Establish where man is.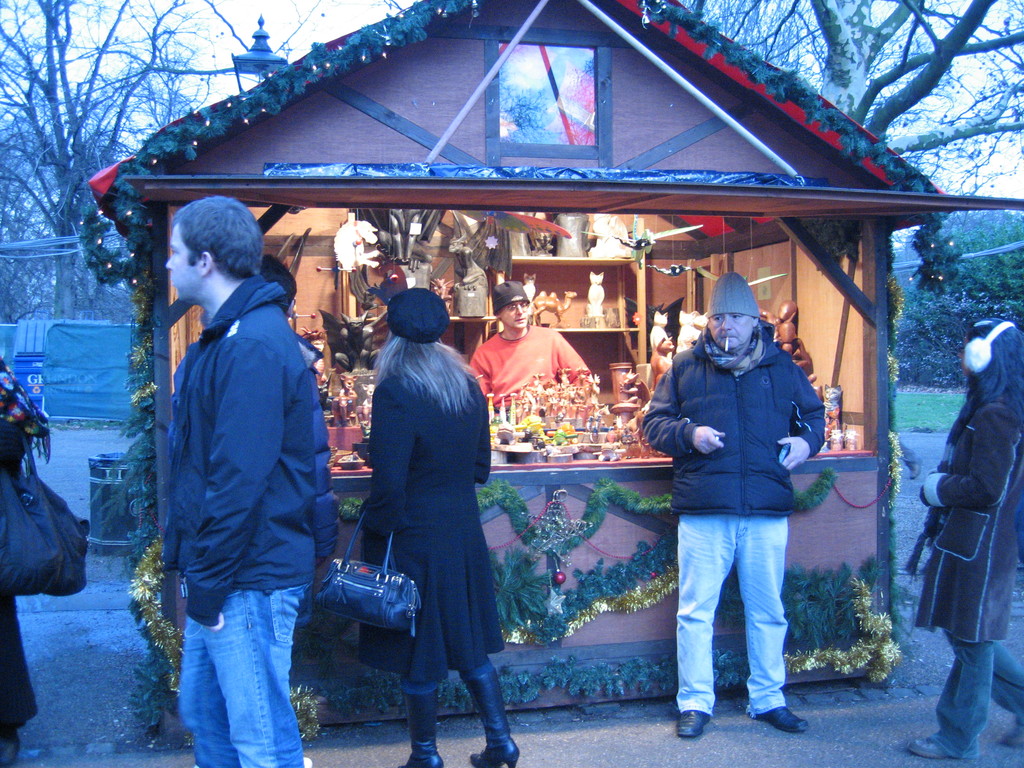
Established at left=467, top=278, right=594, bottom=439.
